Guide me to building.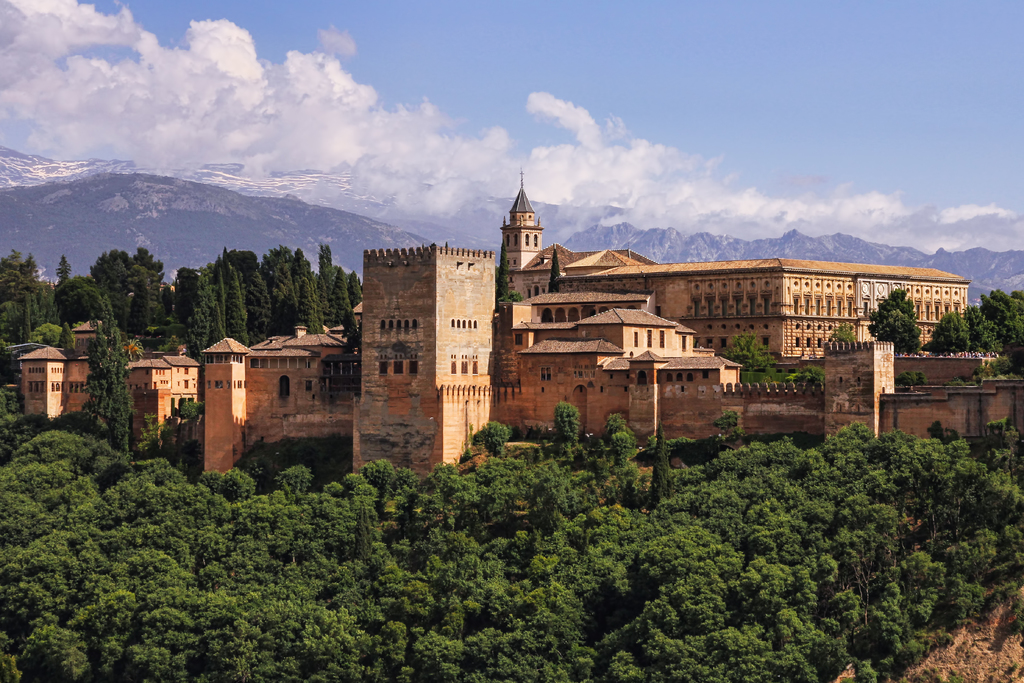
Guidance: 497,172,969,360.
